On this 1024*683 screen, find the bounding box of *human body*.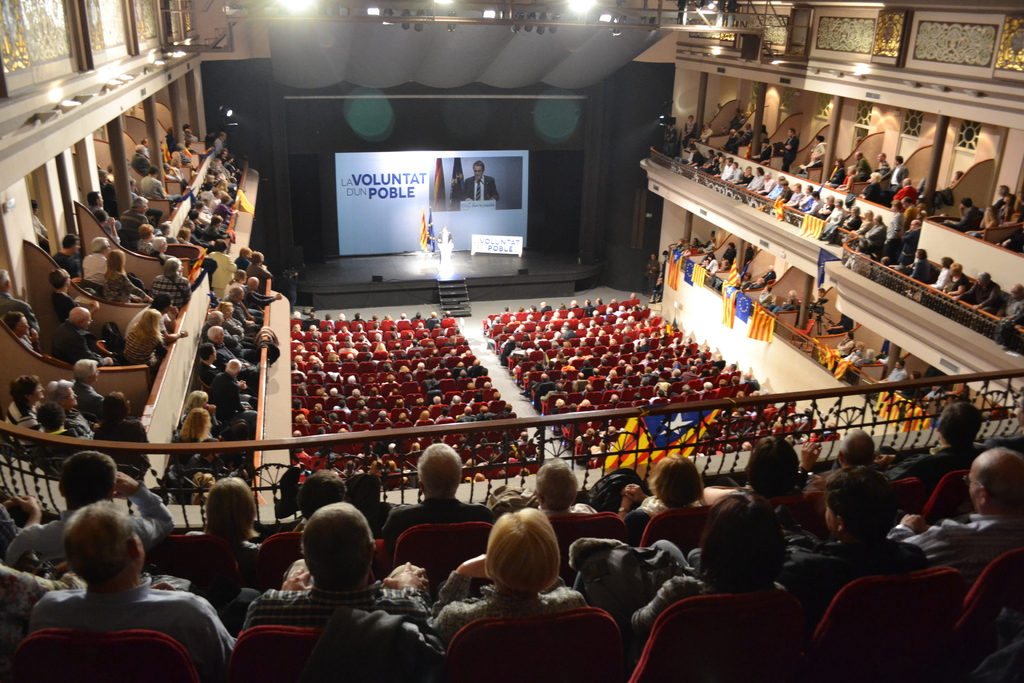
Bounding box: box(3, 310, 41, 353).
